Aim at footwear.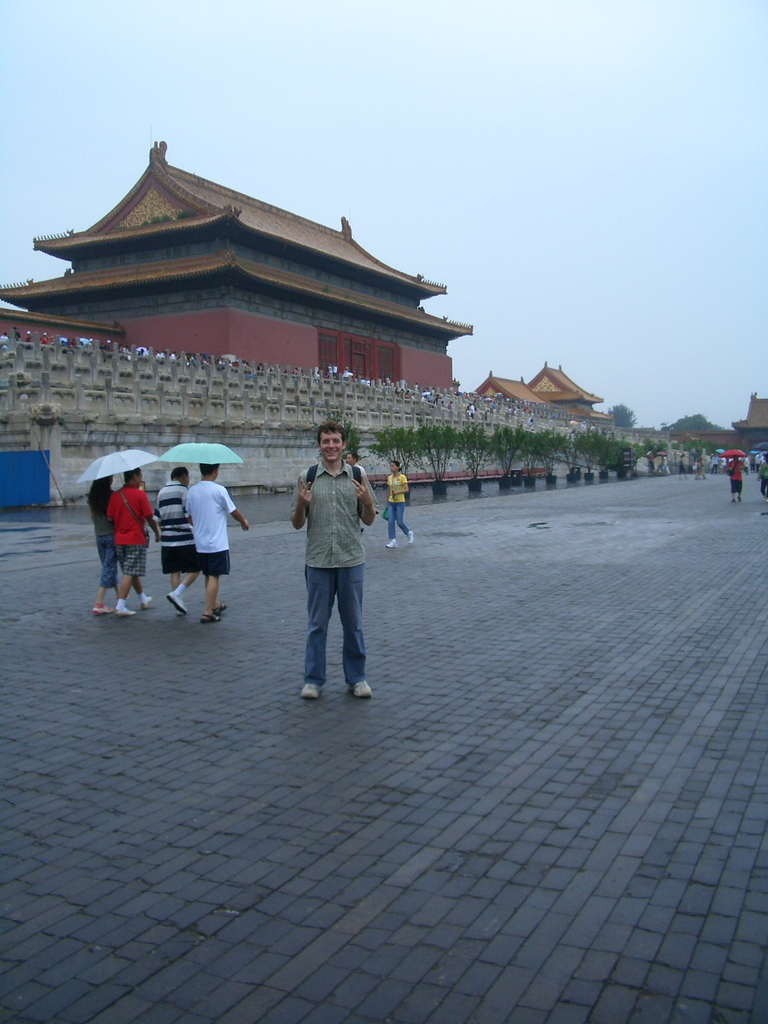
Aimed at [x1=406, y1=528, x2=417, y2=545].
